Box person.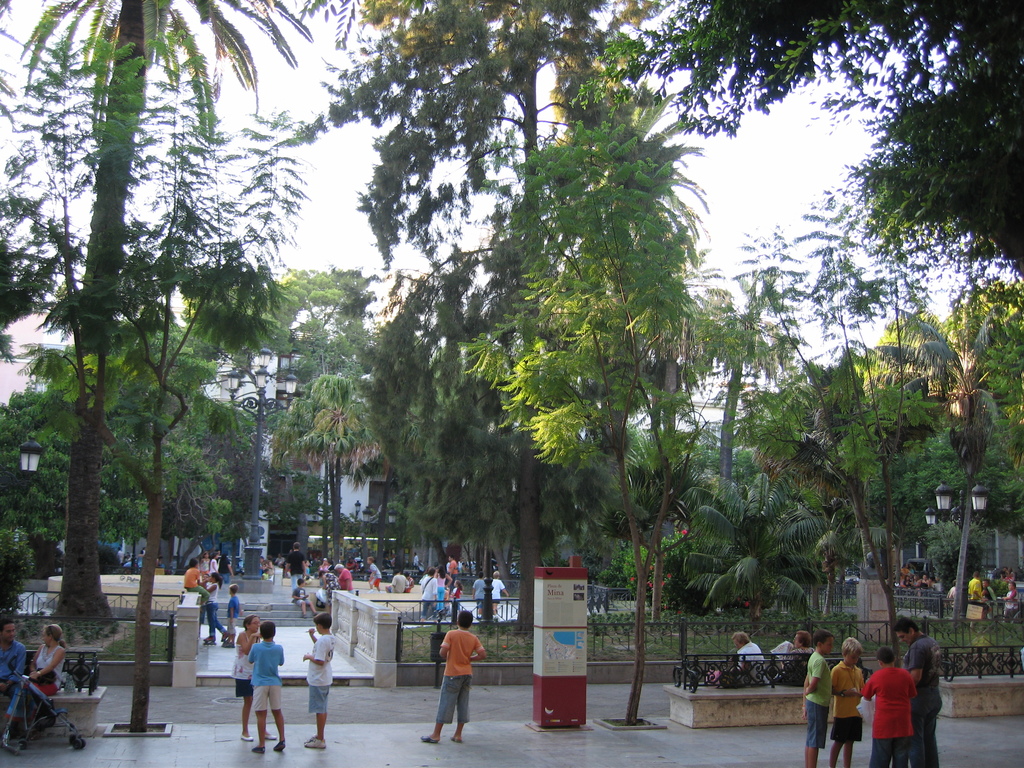
locate(729, 633, 765, 684).
